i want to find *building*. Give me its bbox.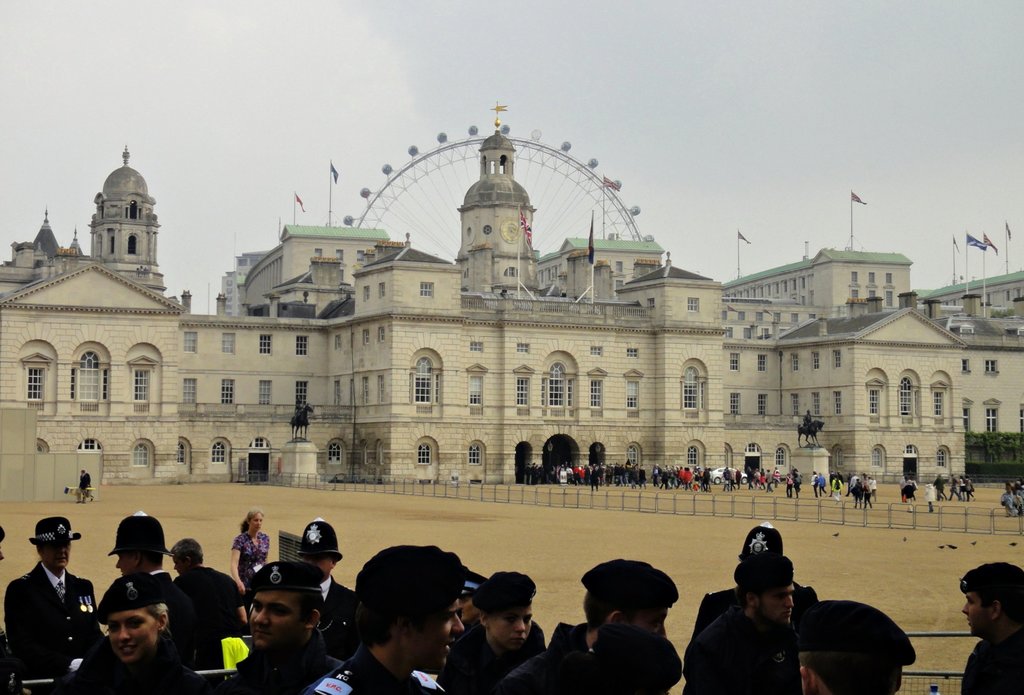
bbox(0, 255, 1023, 483).
